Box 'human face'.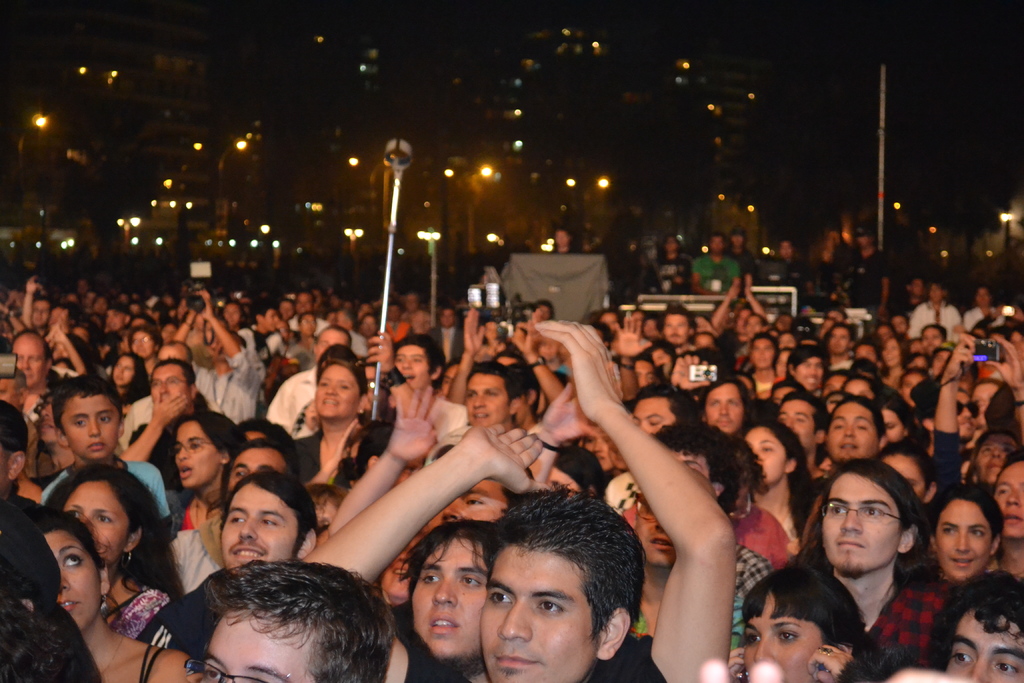
Rect(664, 313, 691, 344).
